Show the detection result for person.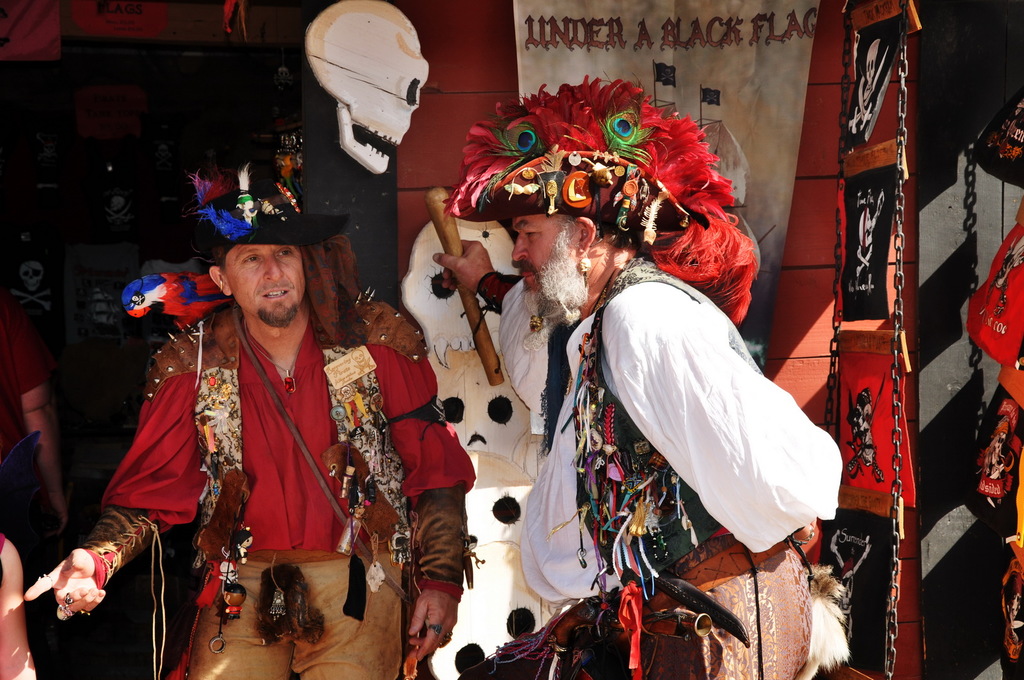
rect(433, 202, 844, 679).
